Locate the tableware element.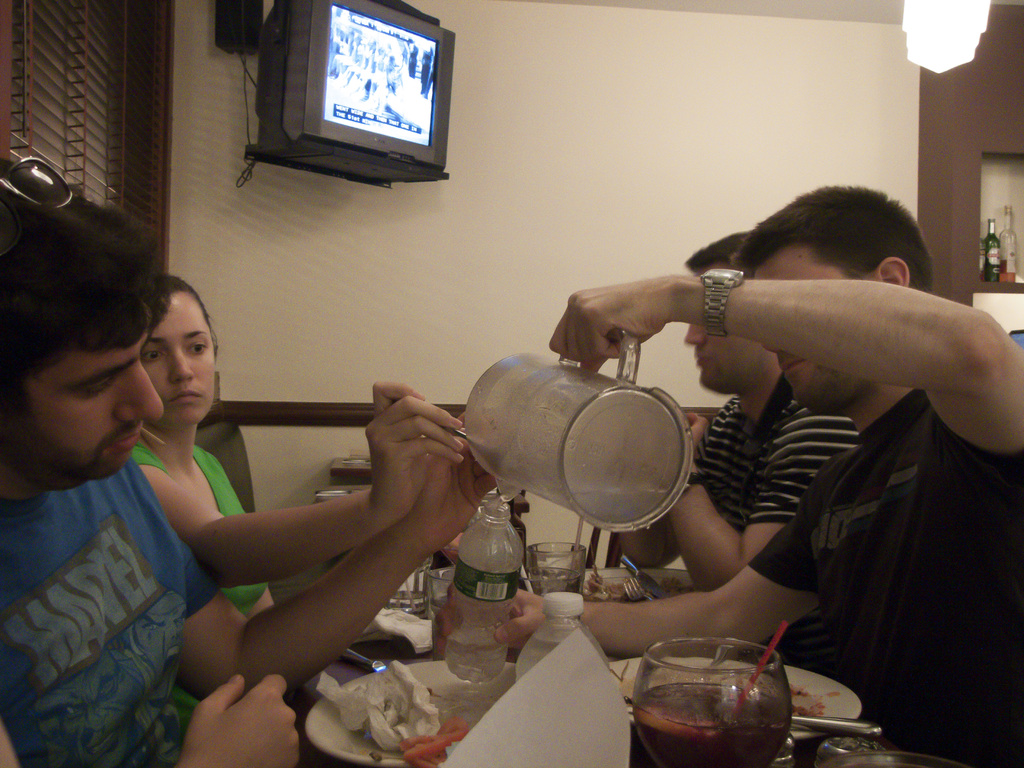
Element bbox: 535/559/703/595.
